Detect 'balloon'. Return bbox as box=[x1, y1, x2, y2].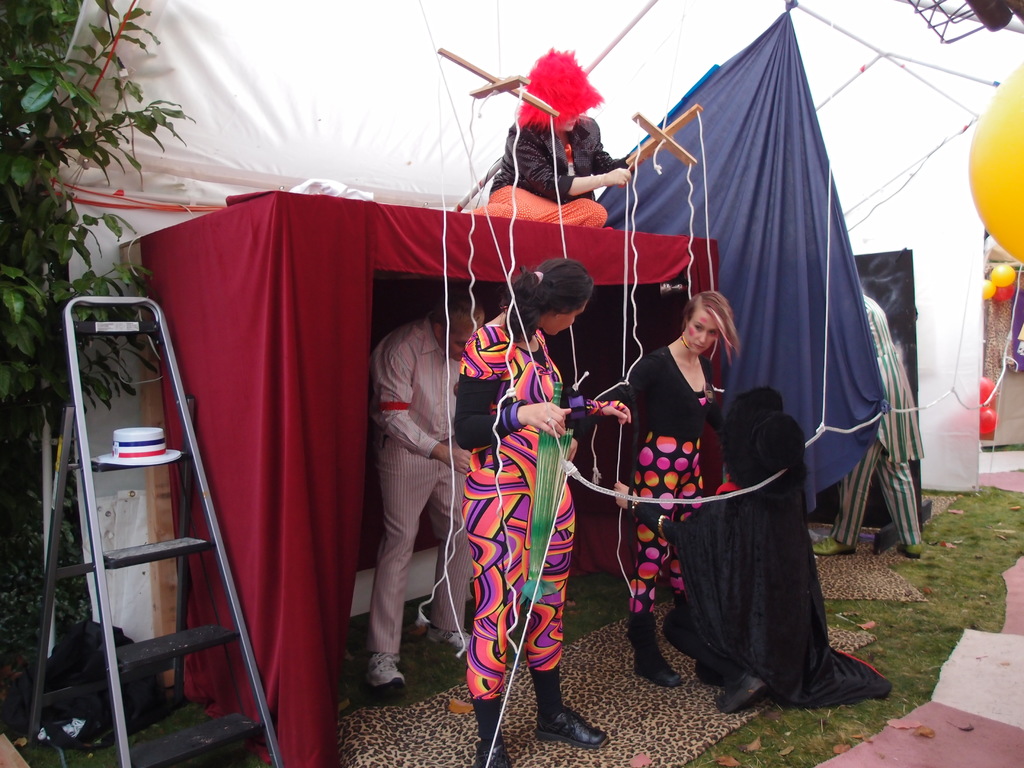
box=[976, 408, 997, 434].
